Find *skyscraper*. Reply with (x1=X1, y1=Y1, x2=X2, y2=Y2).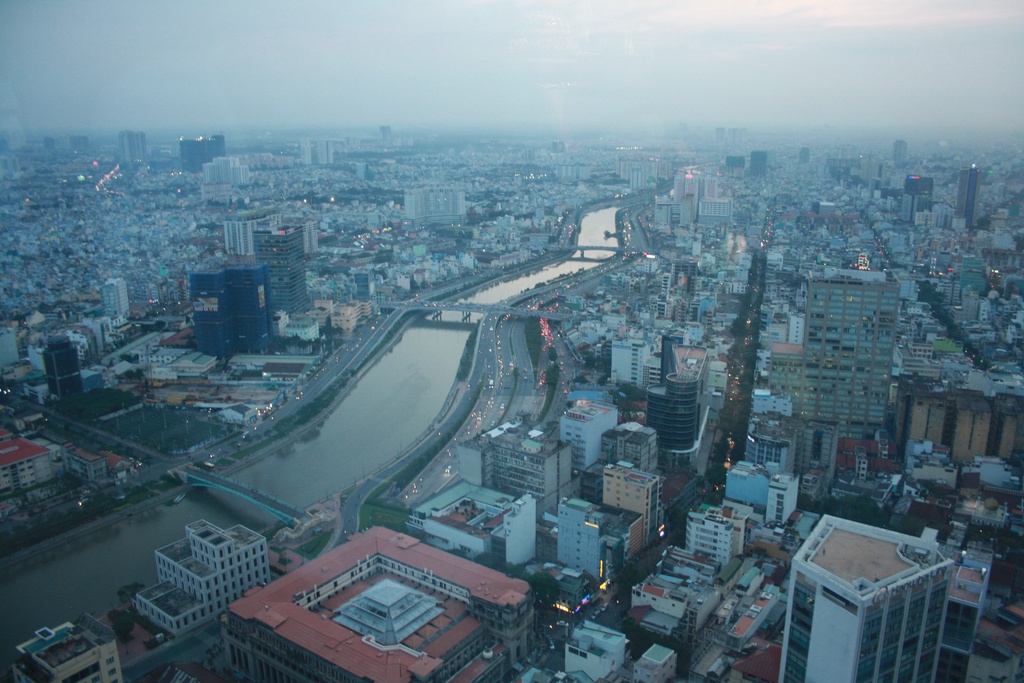
(x1=719, y1=459, x2=808, y2=525).
